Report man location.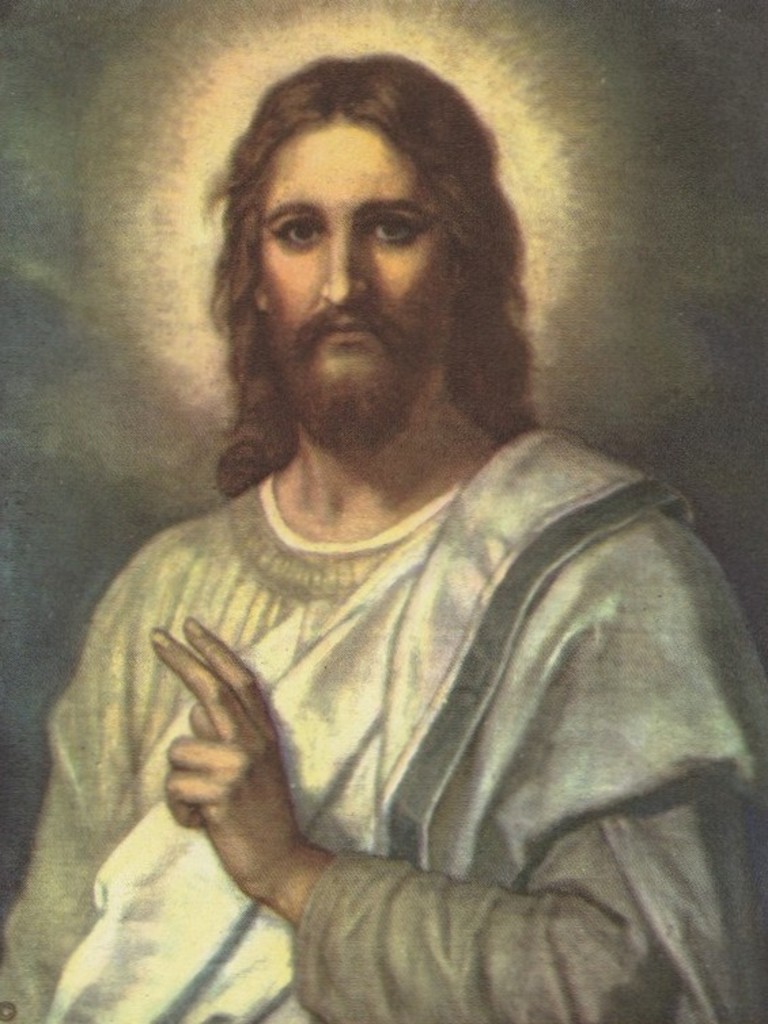
Report: {"left": 0, "top": 50, "right": 767, "bottom": 1023}.
